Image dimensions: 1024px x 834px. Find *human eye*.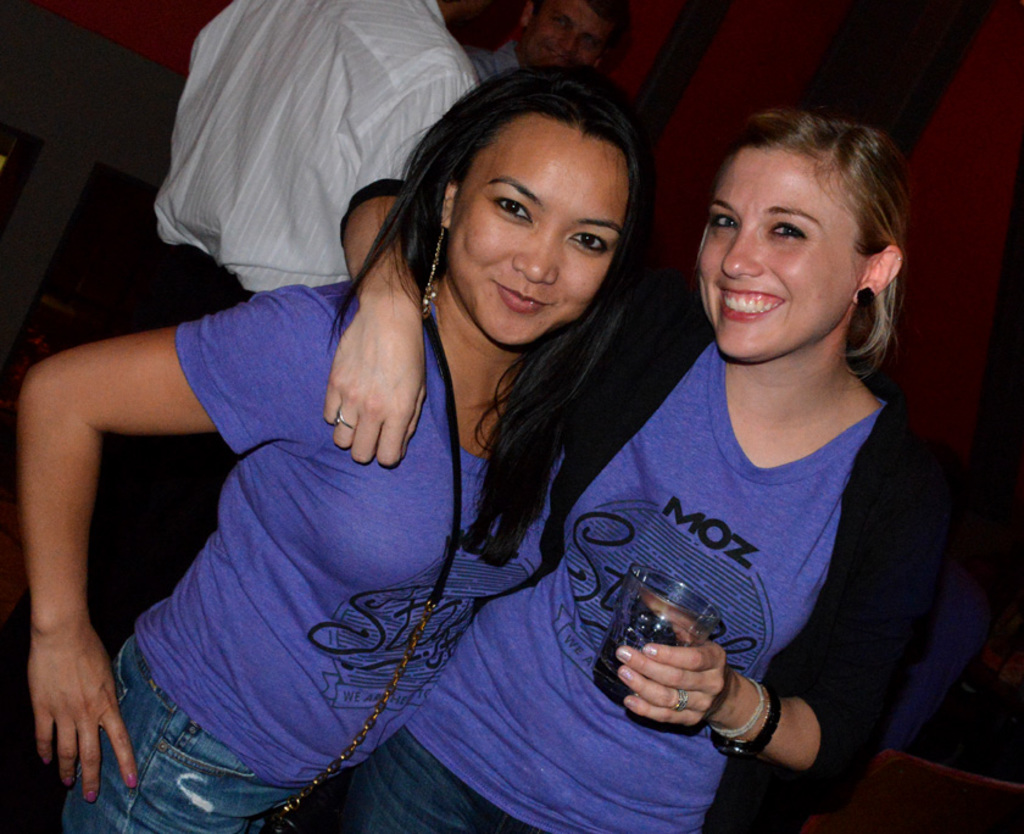
567 230 608 255.
